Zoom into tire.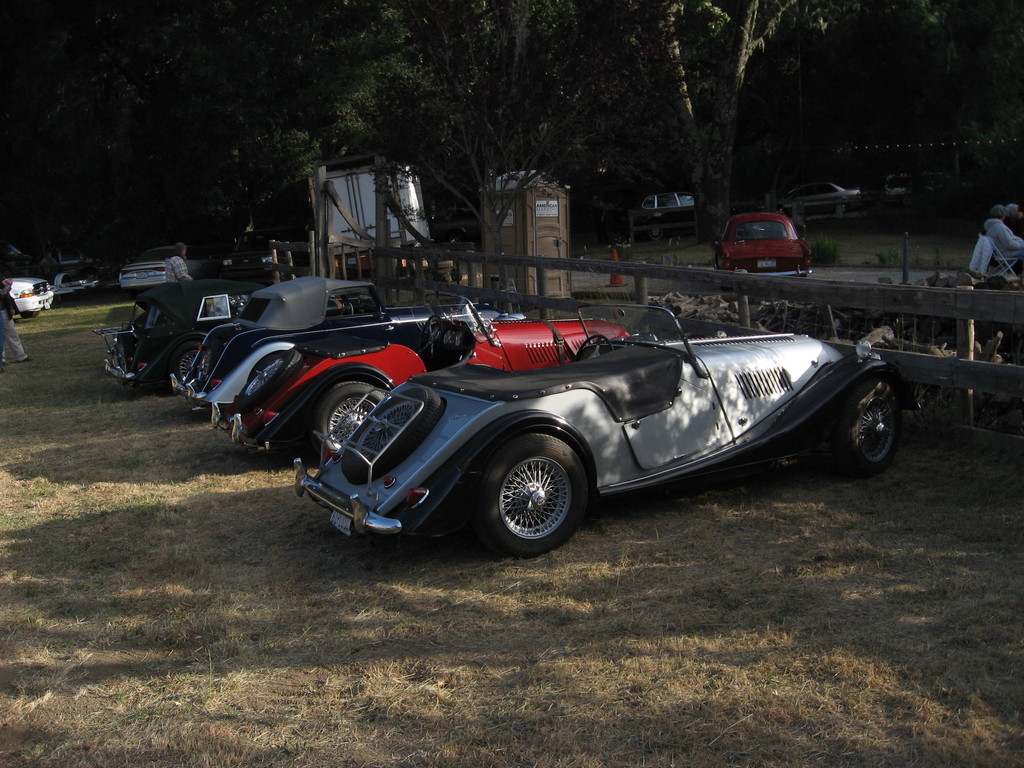
Zoom target: 646/227/662/239.
